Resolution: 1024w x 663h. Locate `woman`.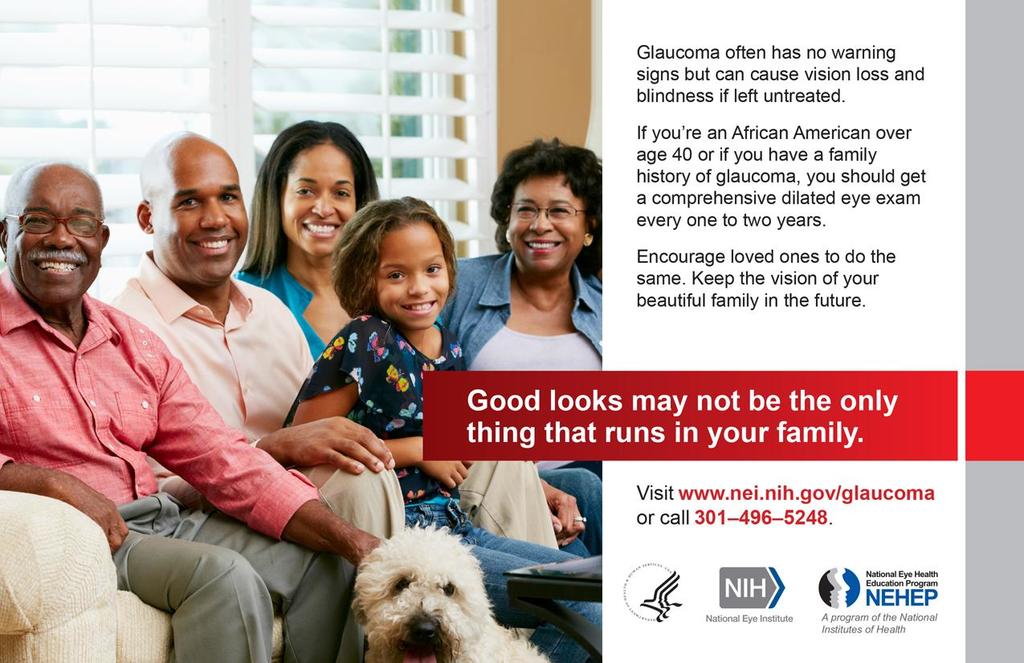
[235, 119, 601, 556].
